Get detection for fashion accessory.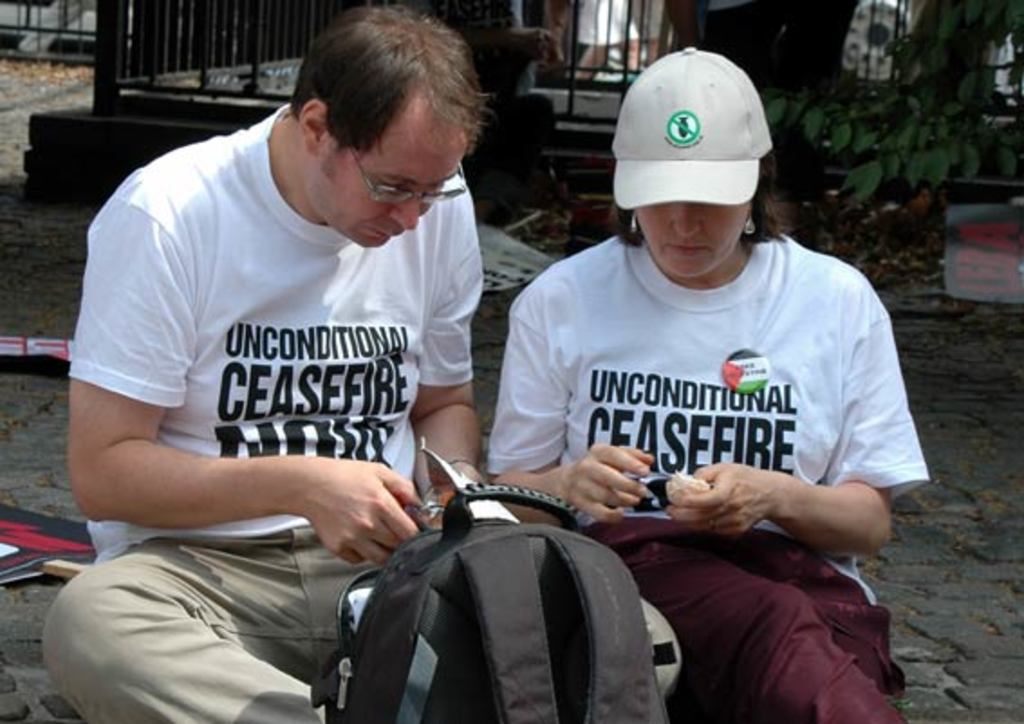
Detection: (627,215,638,237).
